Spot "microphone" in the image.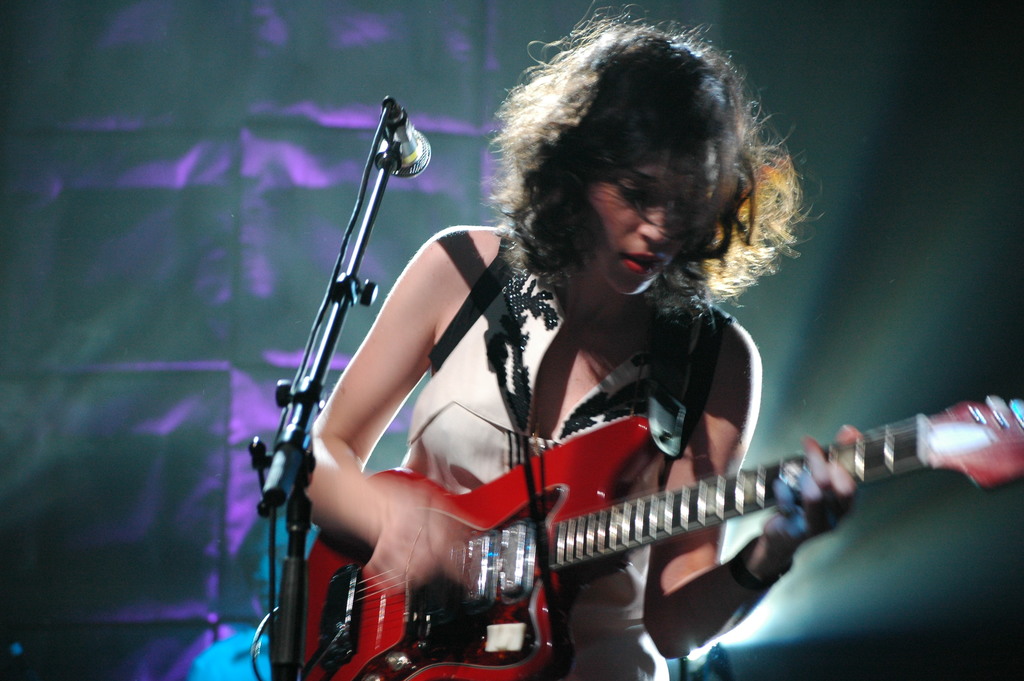
"microphone" found at 376, 94, 431, 180.
